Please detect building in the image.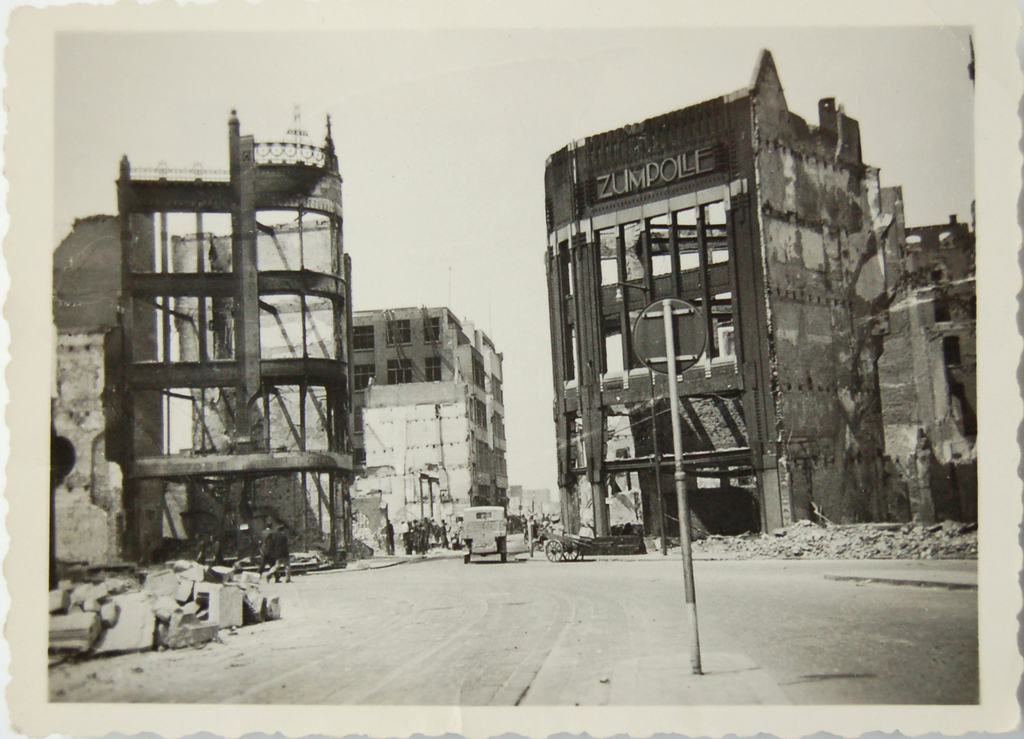
(49, 106, 365, 564).
